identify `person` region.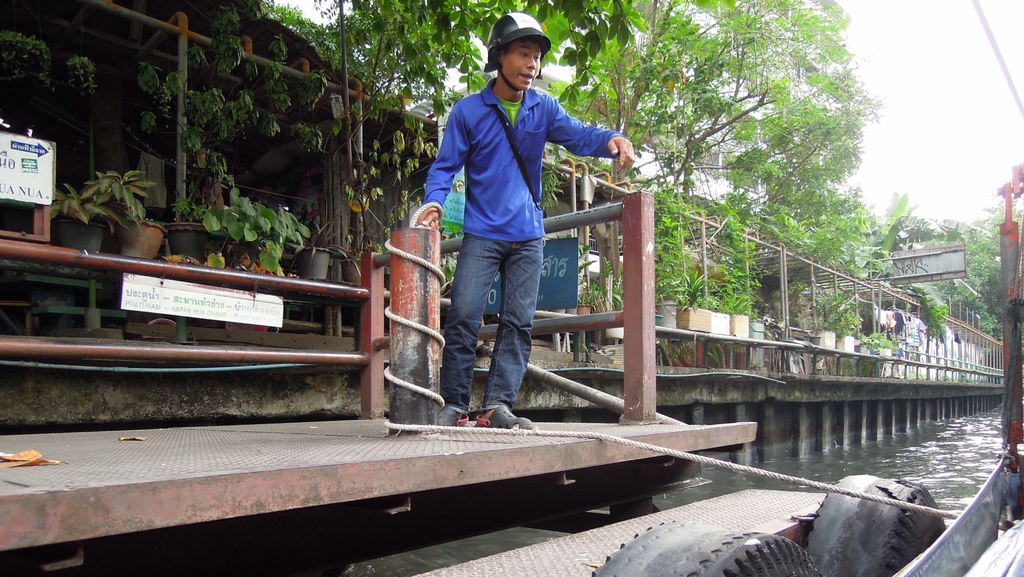
Region: rect(422, 26, 609, 425).
